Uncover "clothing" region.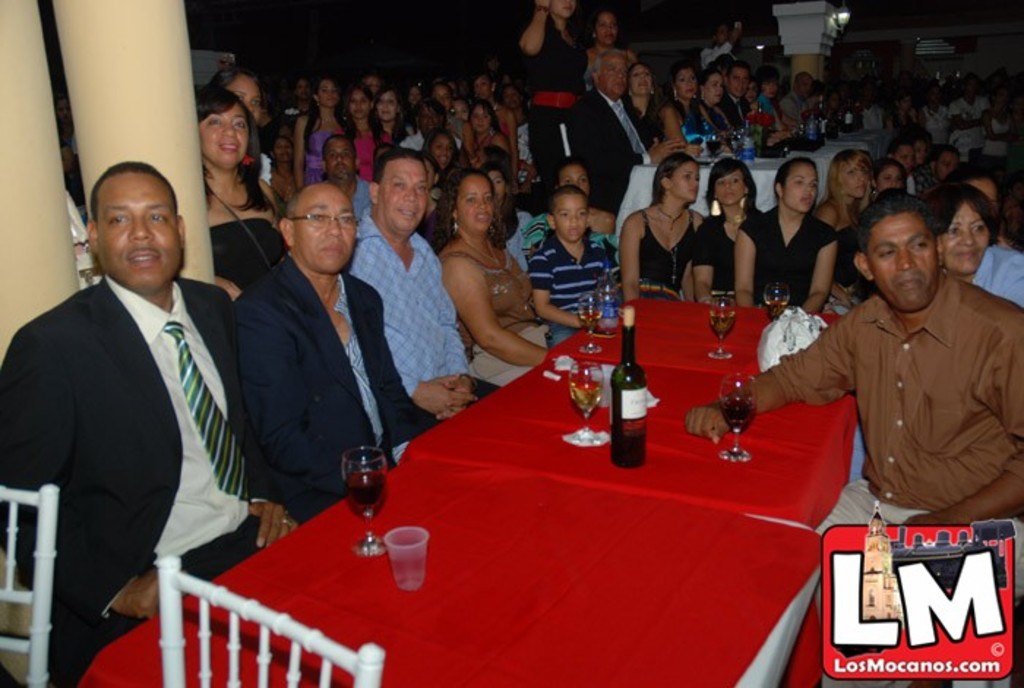
Uncovered: locate(986, 114, 1012, 155).
